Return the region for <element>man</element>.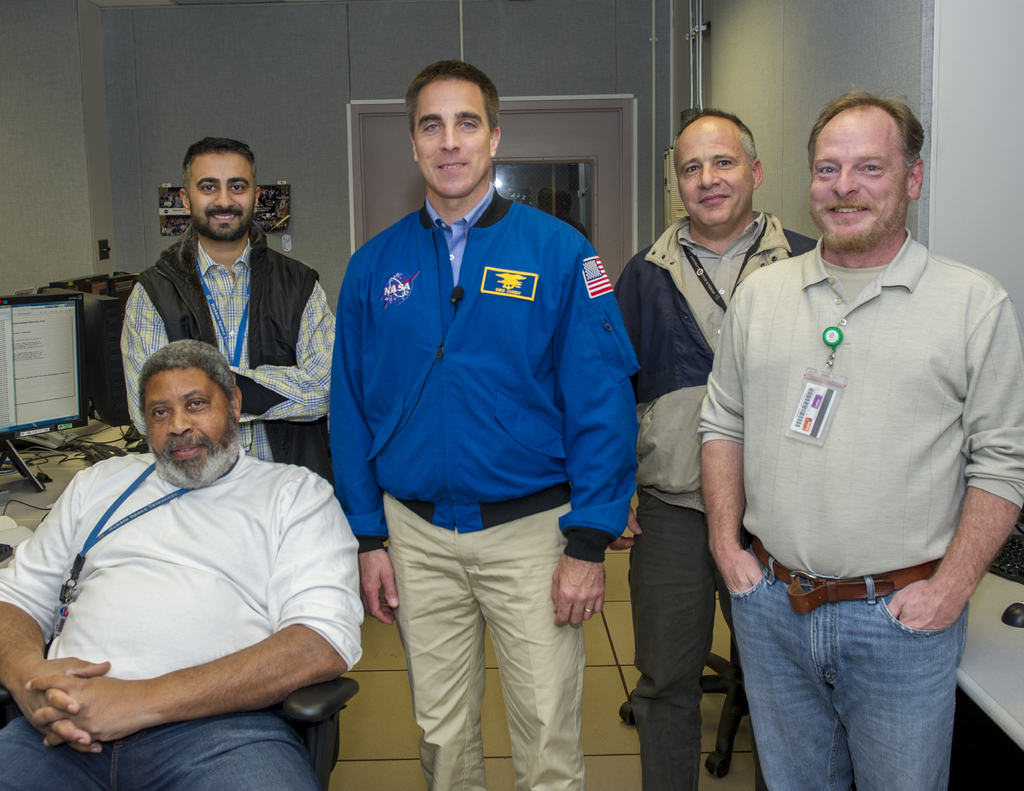
695 84 1023 790.
